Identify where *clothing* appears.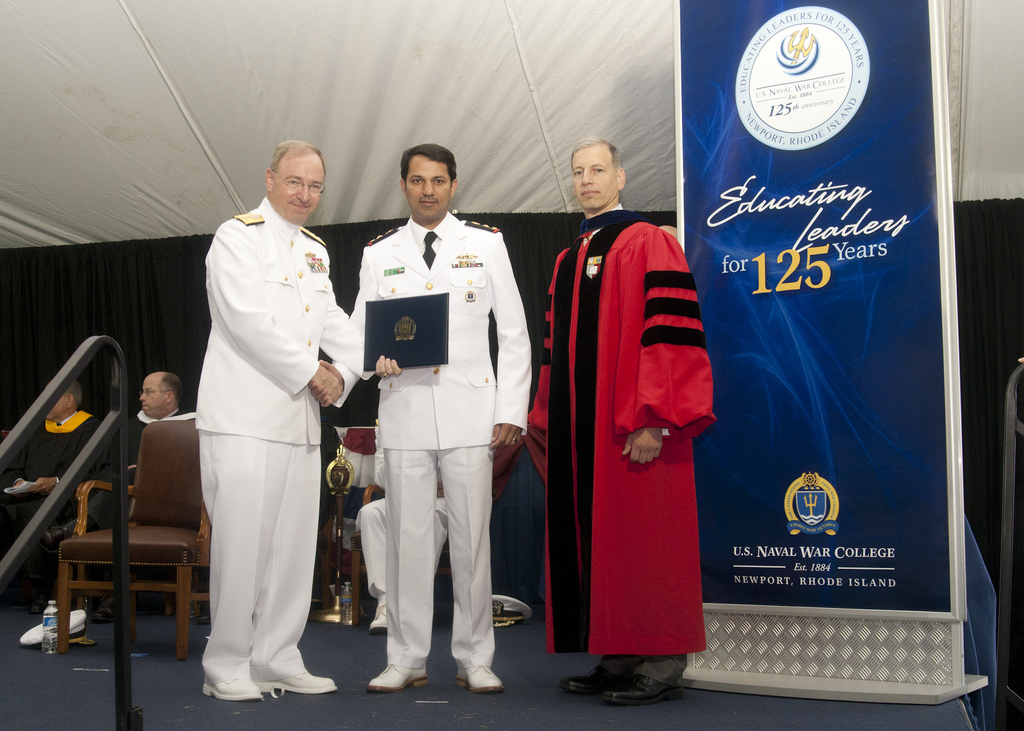
Appears at bbox(326, 208, 536, 675).
